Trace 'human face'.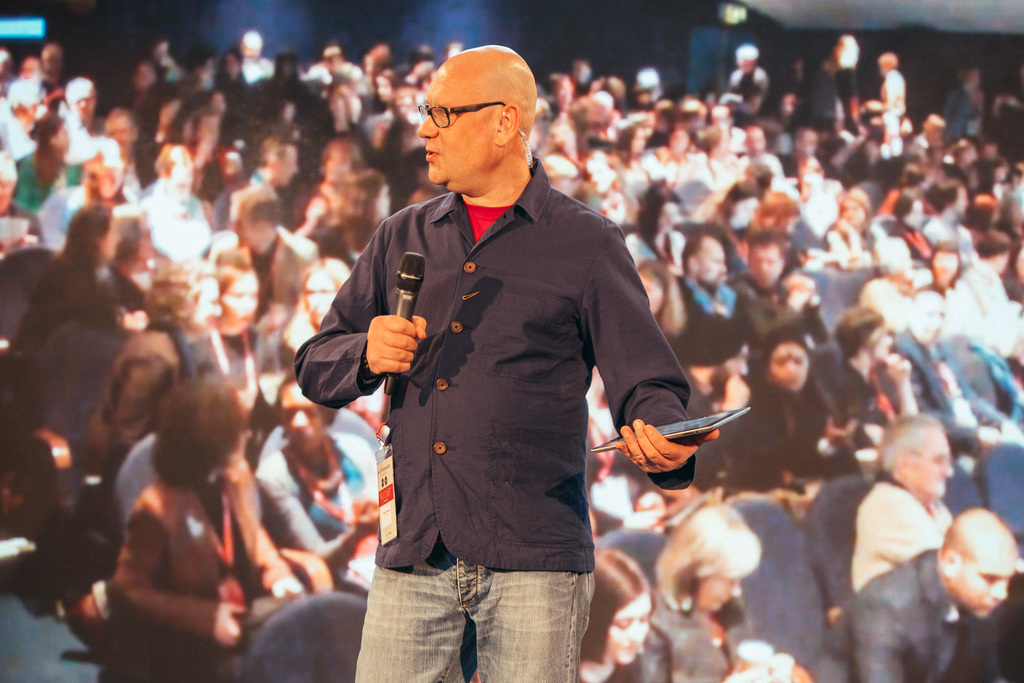
Traced to BBox(910, 435, 957, 497).
